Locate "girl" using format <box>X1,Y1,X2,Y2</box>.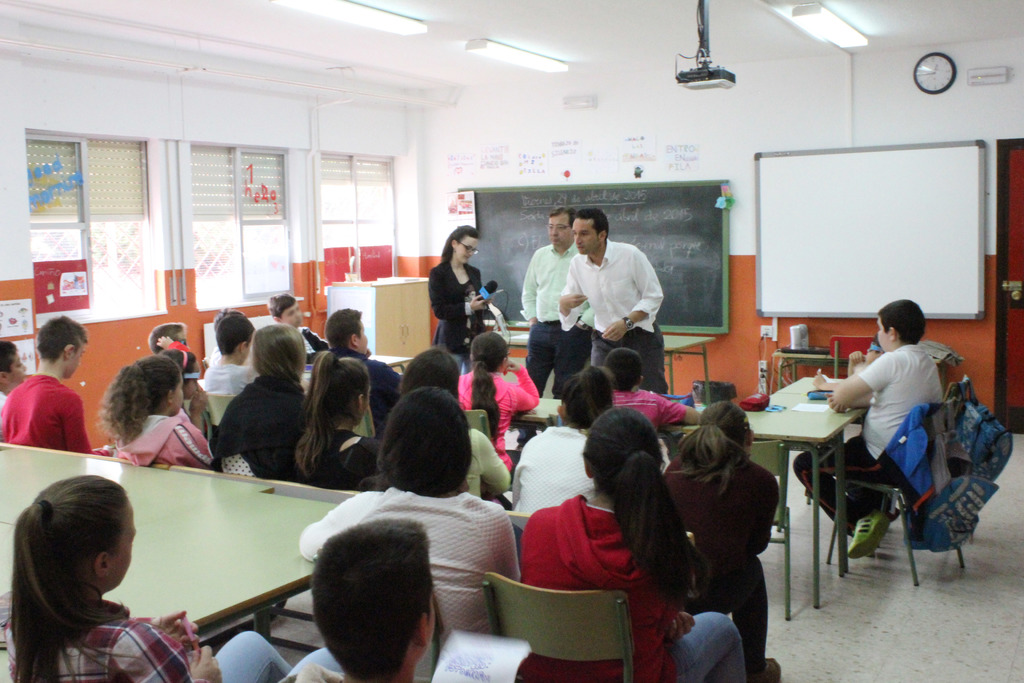
<box>457,330,540,470</box>.
